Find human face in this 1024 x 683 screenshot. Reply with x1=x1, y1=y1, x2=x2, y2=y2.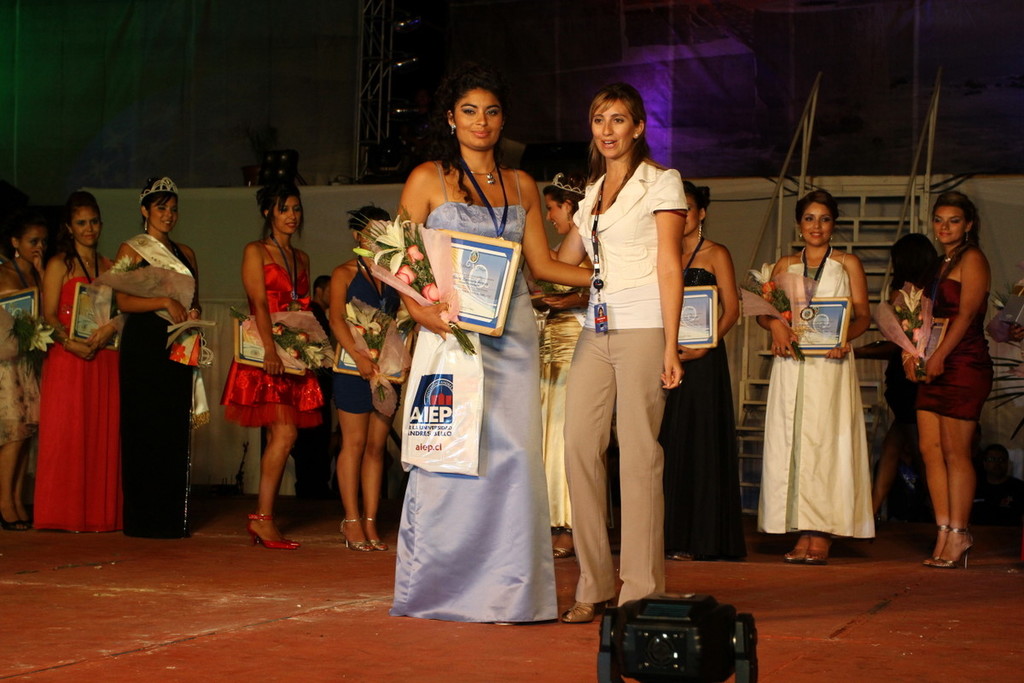
x1=149, y1=200, x2=177, y2=228.
